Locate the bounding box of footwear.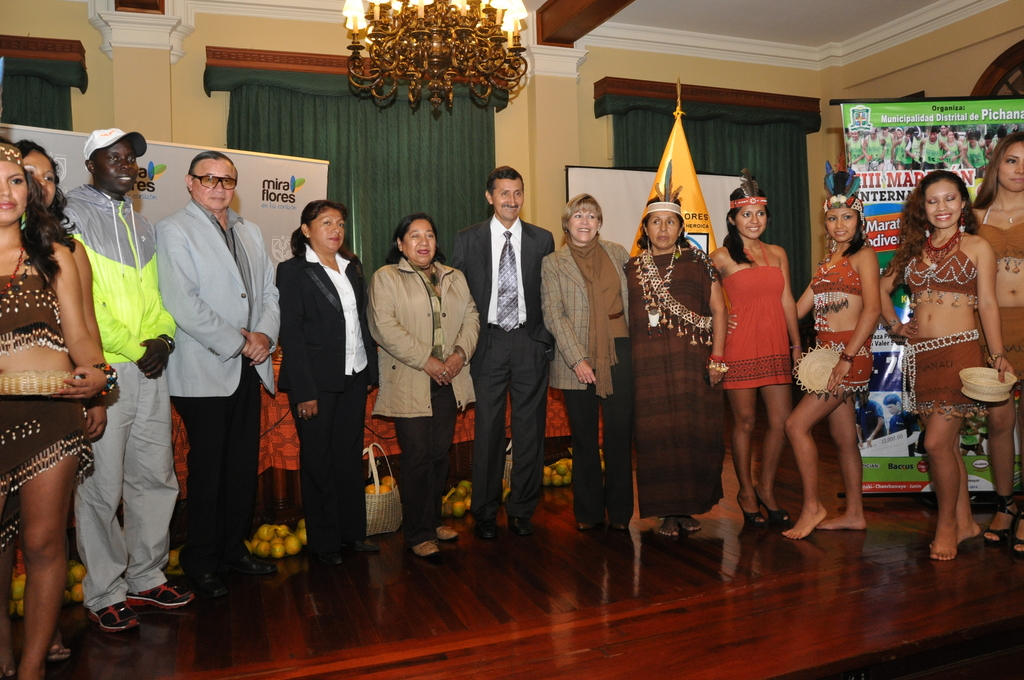
Bounding box: box=[172, 564, 223, 597].
